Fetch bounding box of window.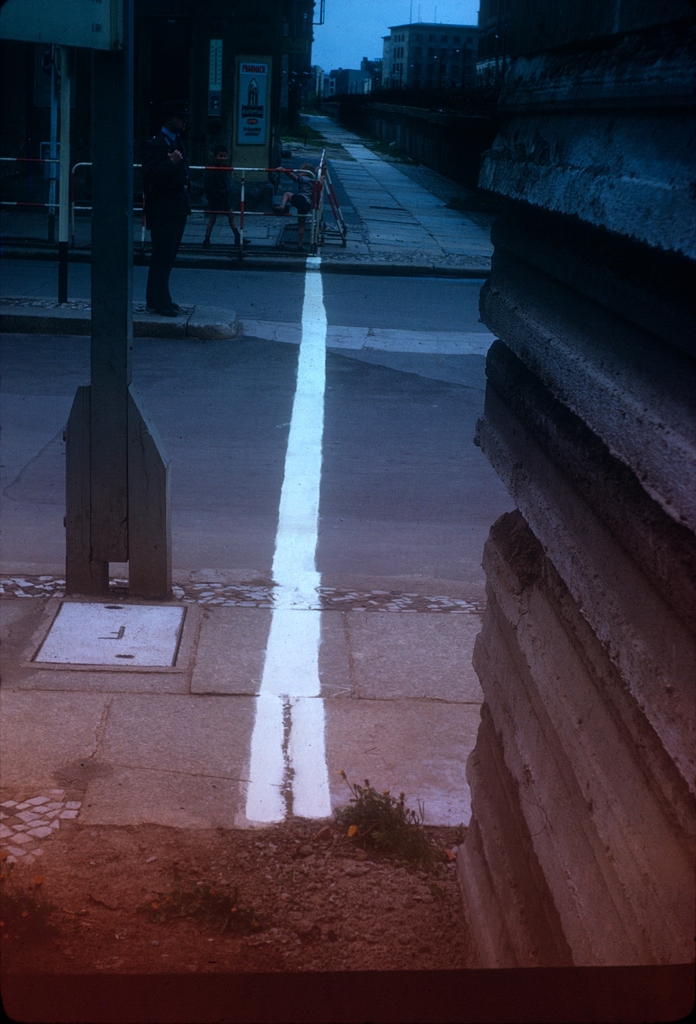
Bbox: x1=416, y1=47, x2=421, y2=56.
